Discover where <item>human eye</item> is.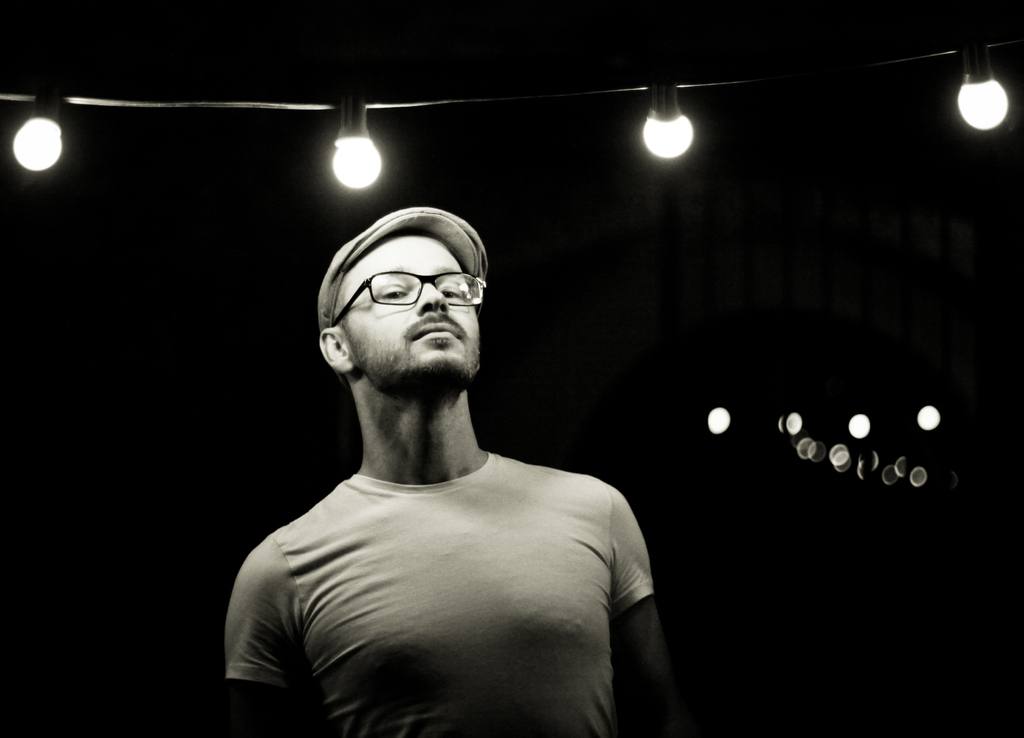
Discovered at (x1=381, y1=284, x2=409, y2=301).
